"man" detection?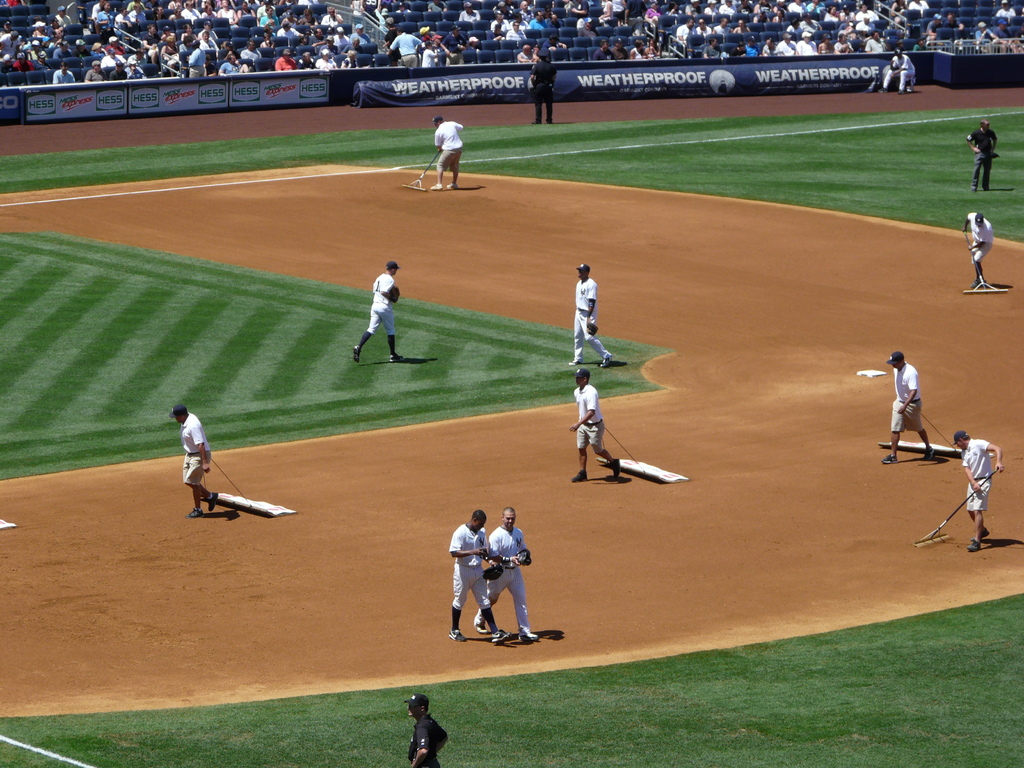
(171,406,216,520)
